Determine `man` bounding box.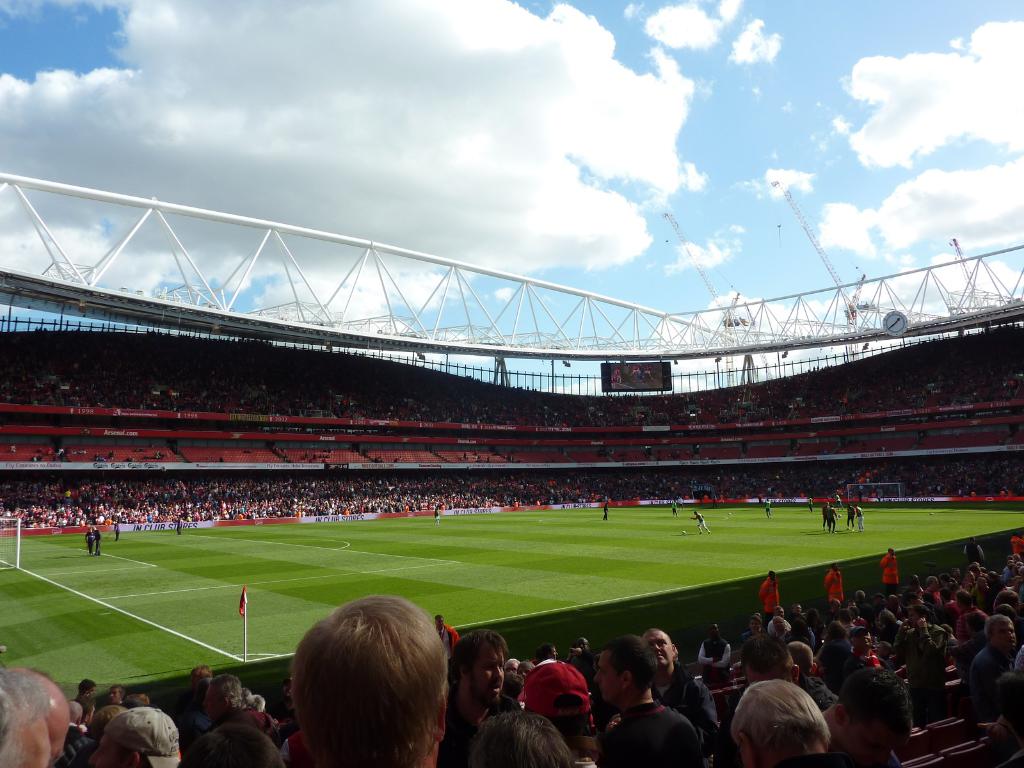
Determined: (left=690, top=512, right=710, bottom=535).
